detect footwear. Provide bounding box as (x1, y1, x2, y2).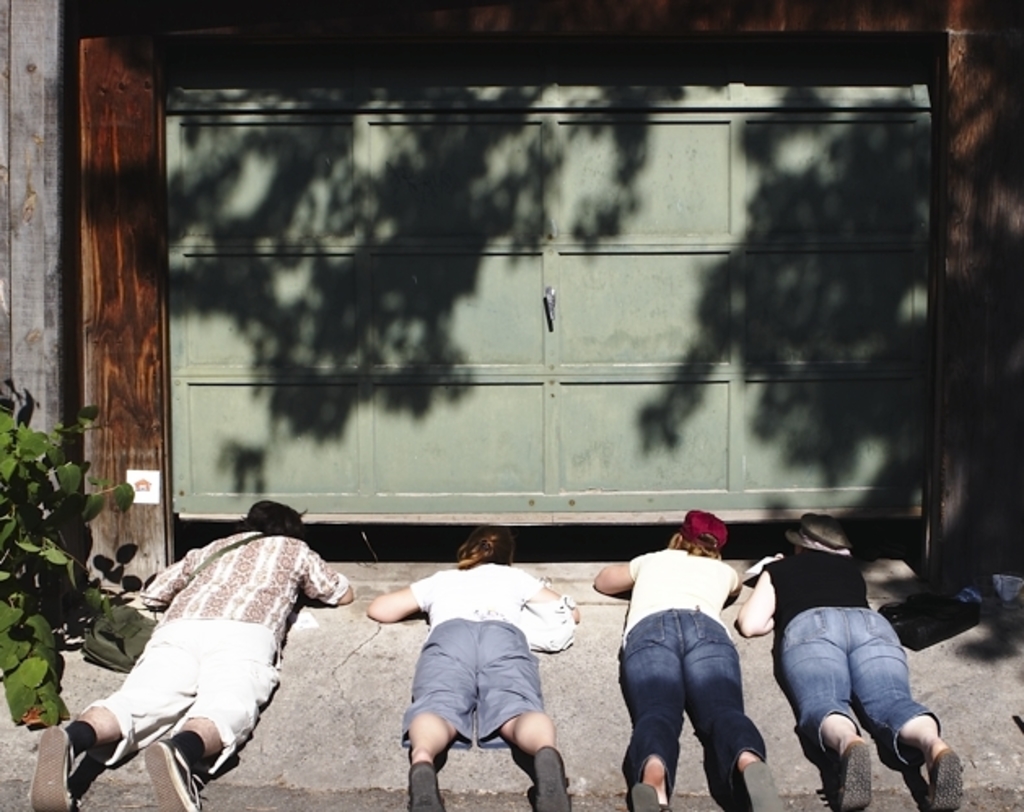
(145, 740, 203, 810).
